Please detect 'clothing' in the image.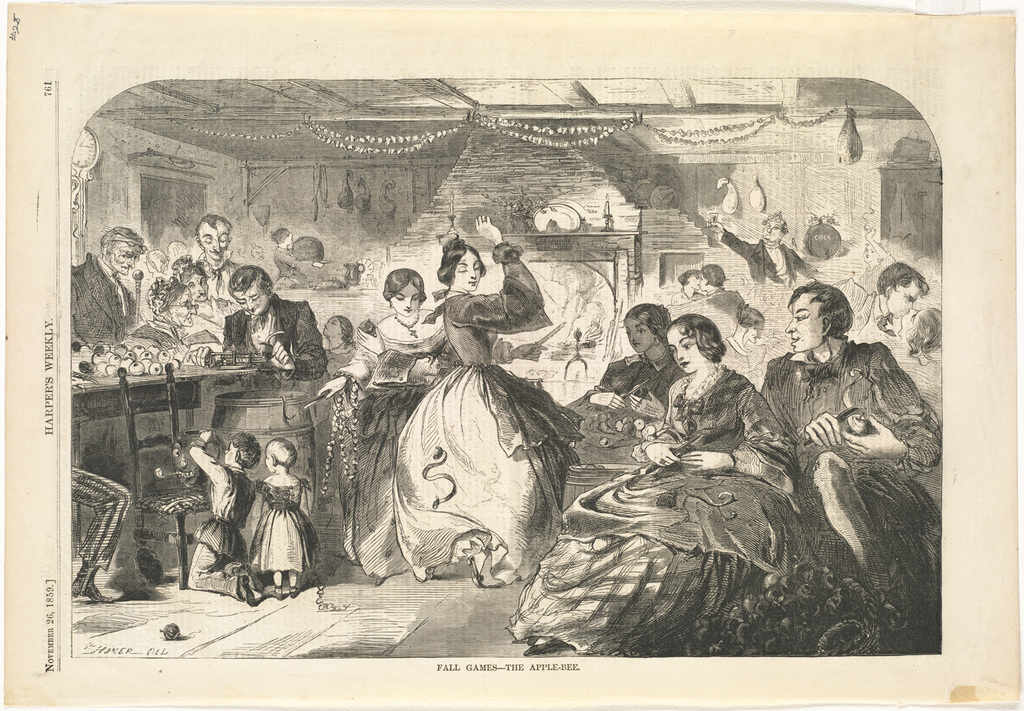
bbox=[175, 290, 240, 342].
